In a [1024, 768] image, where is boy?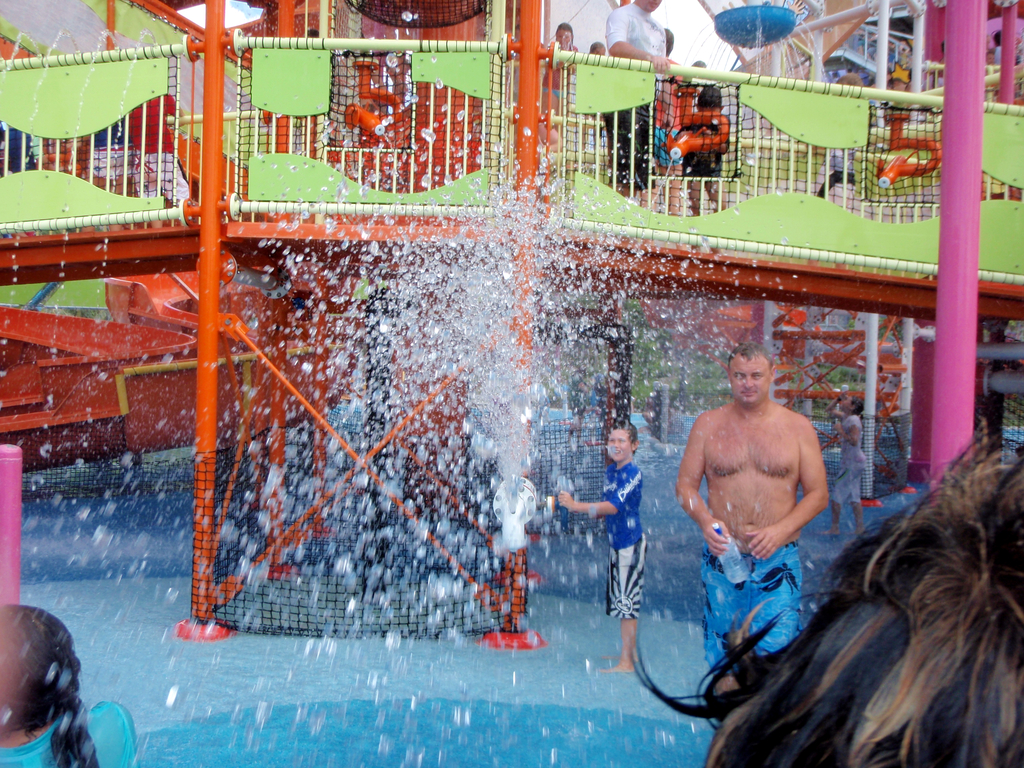
{"x1": 557, "y1": 420, "x2": 644, "y2": 671}.
